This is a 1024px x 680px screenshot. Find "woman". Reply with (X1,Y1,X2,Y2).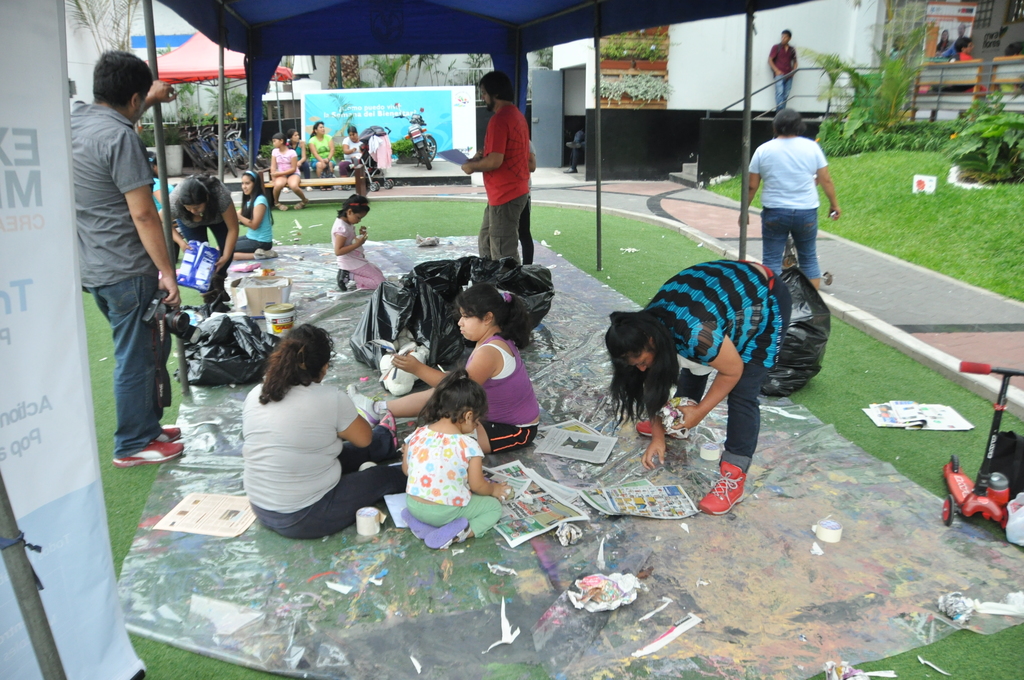
(307,122,339,191).
